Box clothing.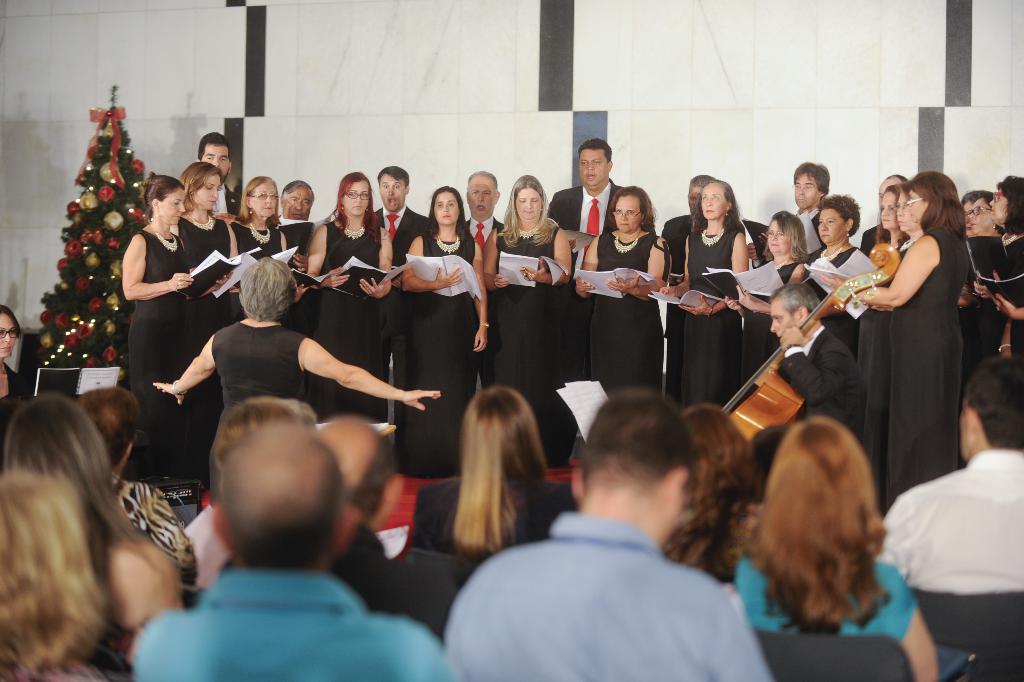
{"x1": 725, "y1": 546, "x2": 914, "y2": 639}.
